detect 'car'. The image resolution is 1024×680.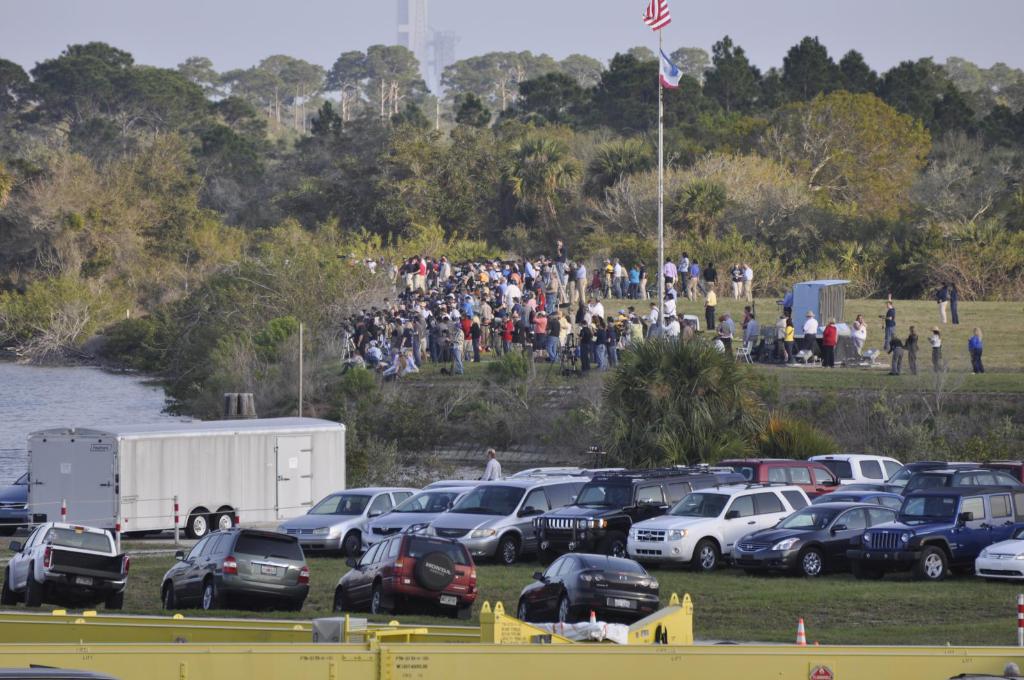
334,532,474,622.
